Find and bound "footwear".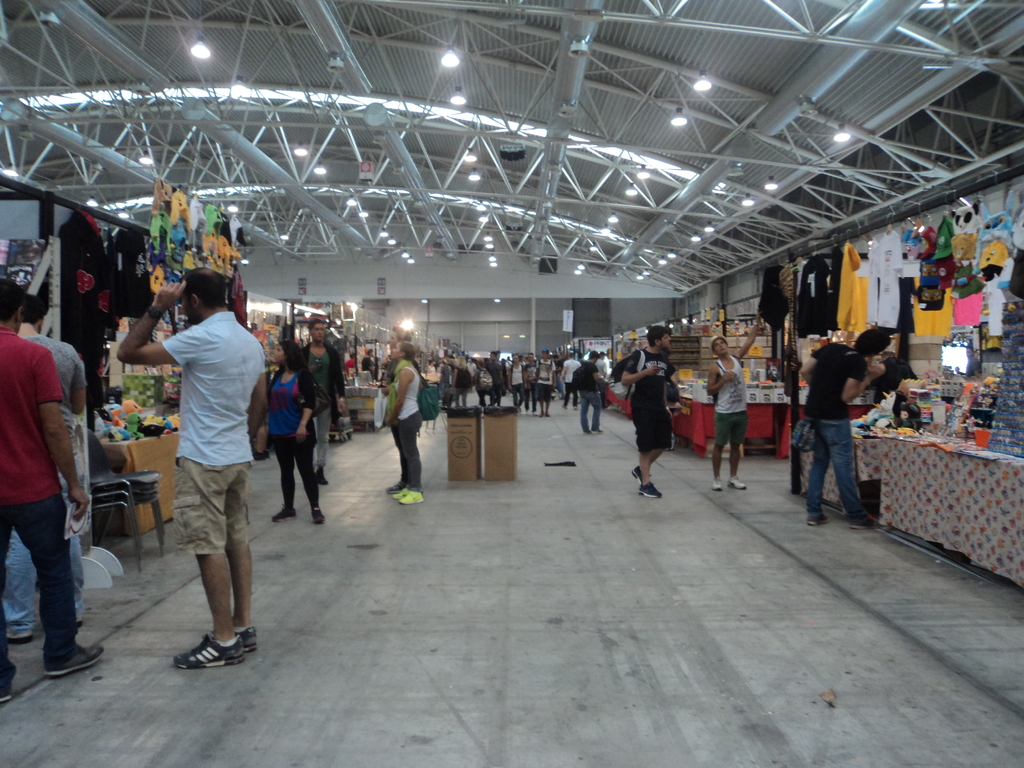
Bound: 847 515 883 530.
